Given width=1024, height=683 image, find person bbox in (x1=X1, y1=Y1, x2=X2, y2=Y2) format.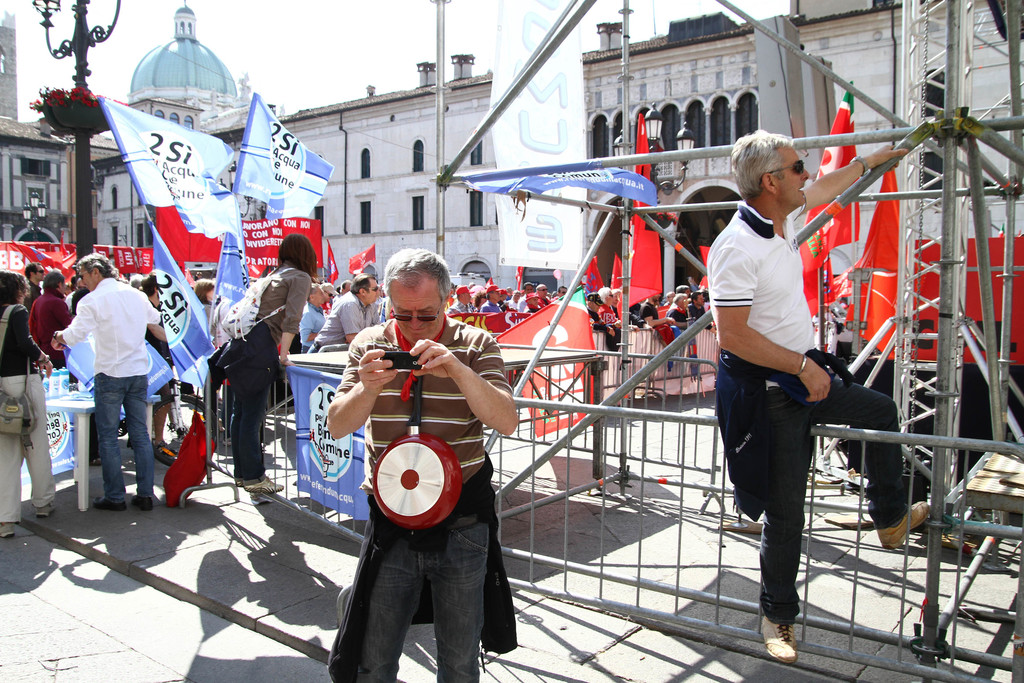
(x1=297, y1=281, x2=327, y2=356).
